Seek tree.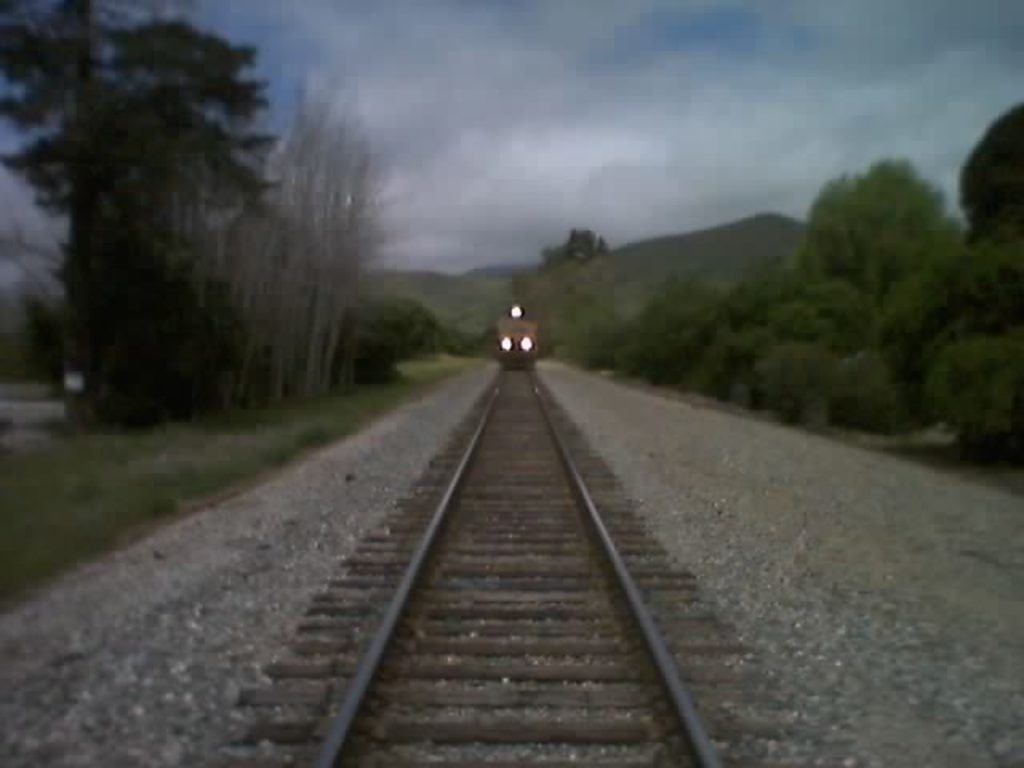
left=378, top=299, right=450, bottom=355.
